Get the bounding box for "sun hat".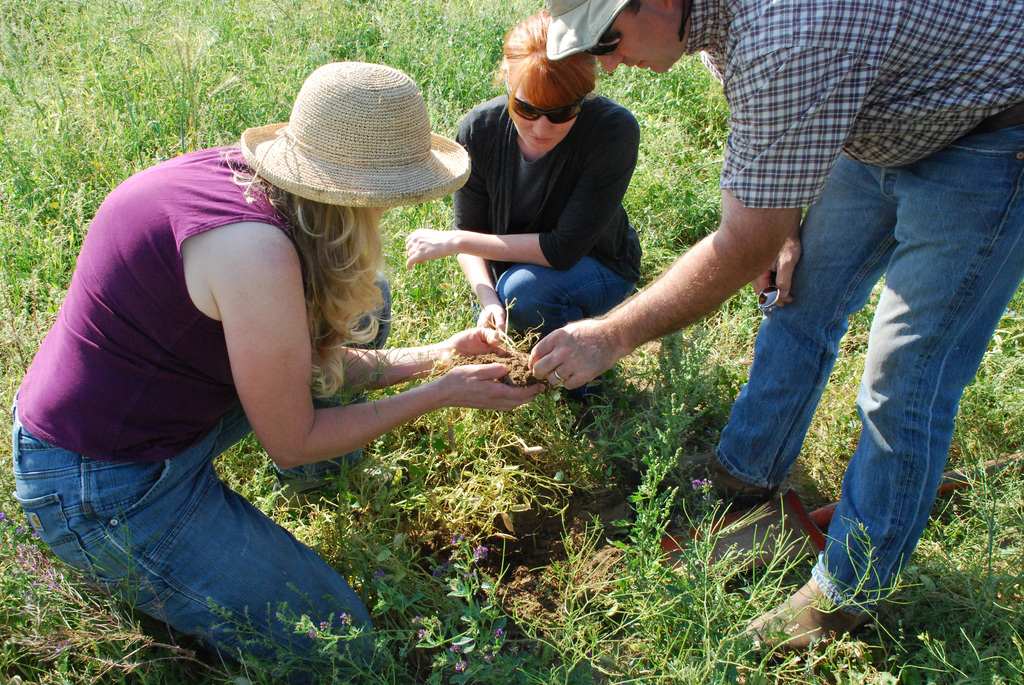
crop(234, 60, 471, 220).
